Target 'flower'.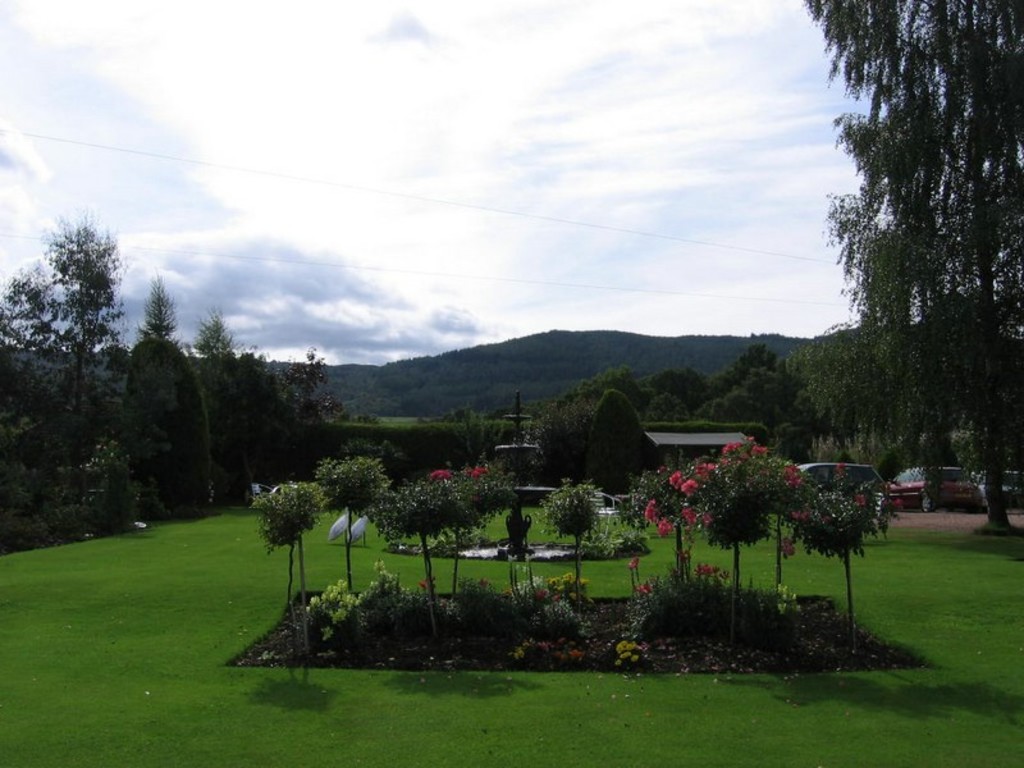
Target region: x1=472 y1=465 x2=486 y2=476.
